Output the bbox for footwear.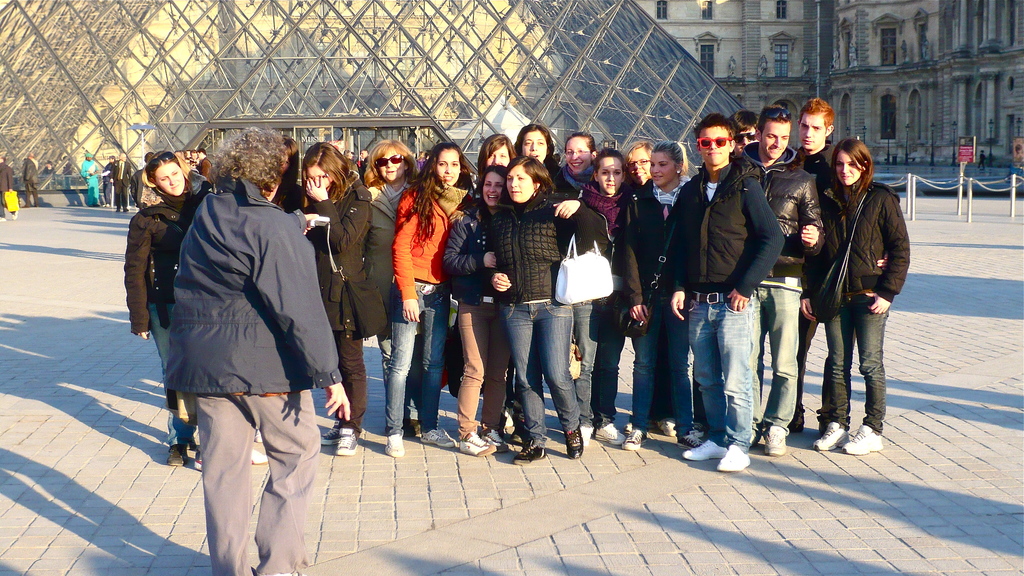
252,449,266,466.
